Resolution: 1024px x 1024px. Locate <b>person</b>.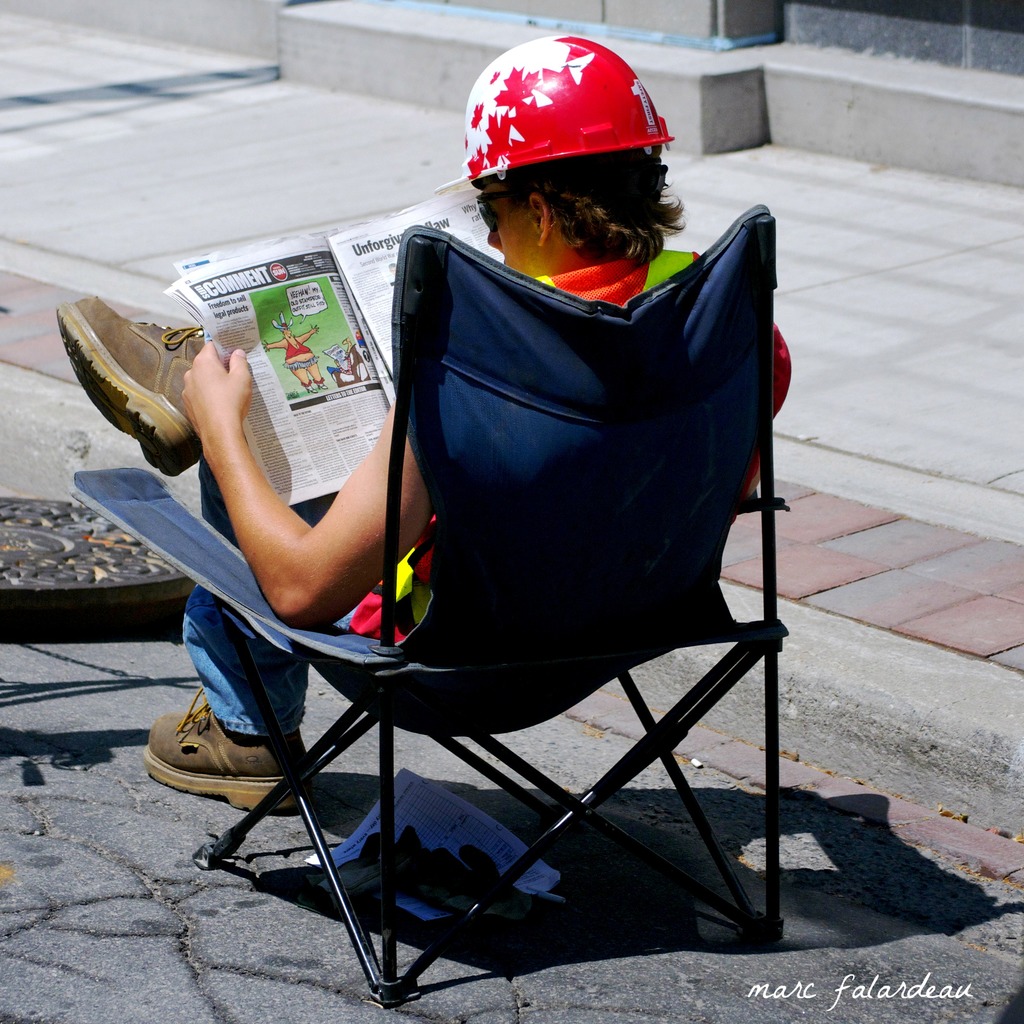
x1=56, y1=33, x2=790, y2=813.
